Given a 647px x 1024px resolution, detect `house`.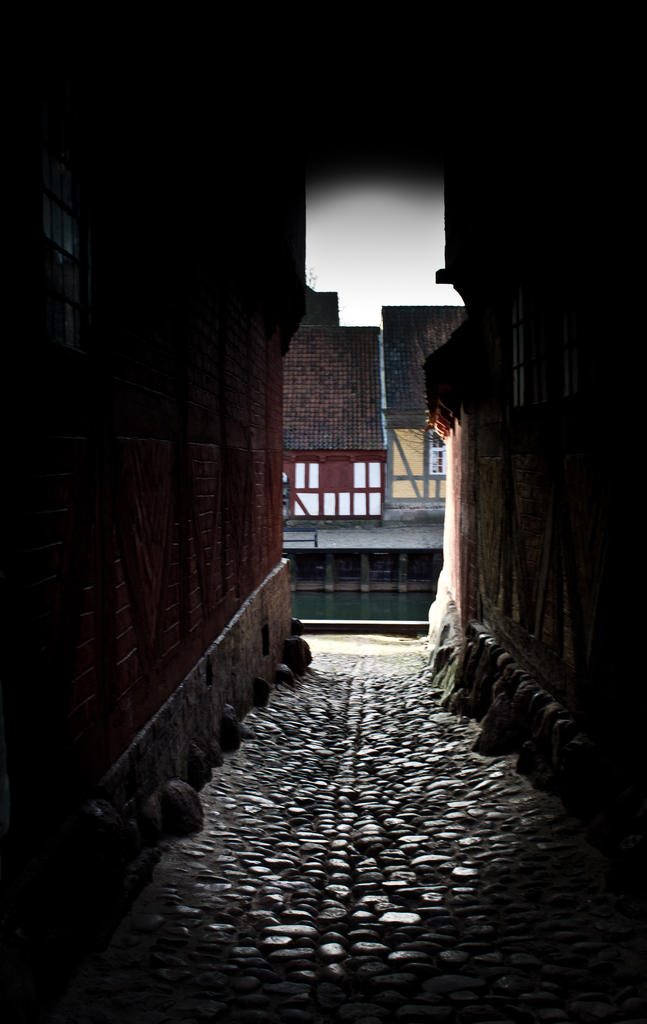
crop(274, 283, 391, 505).
